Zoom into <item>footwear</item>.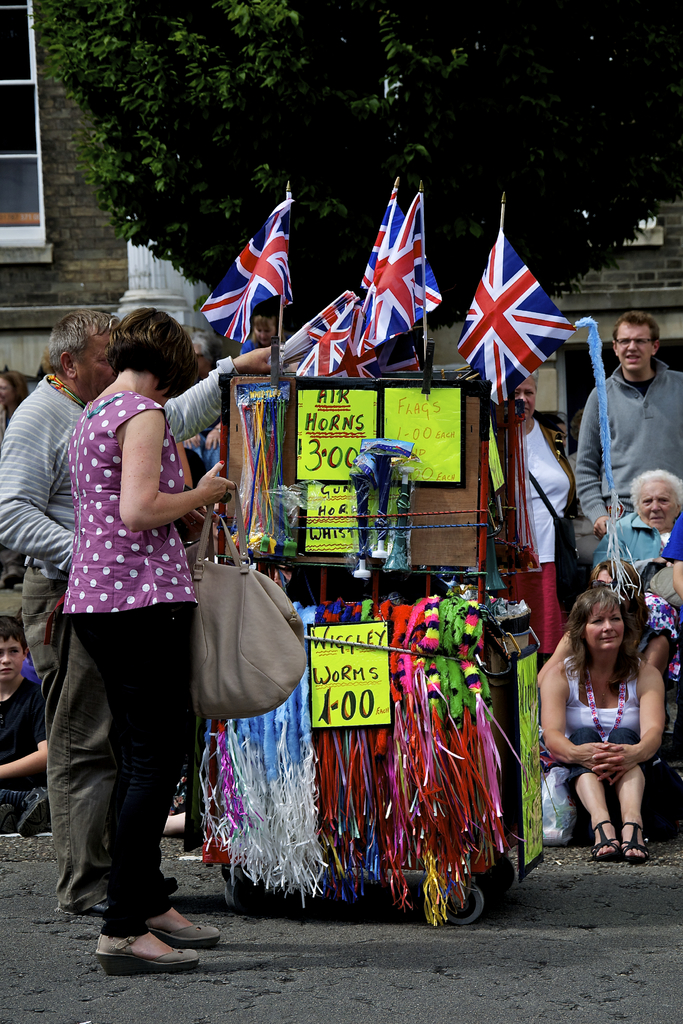
Zoom target: 587, 815, 627, 867.
